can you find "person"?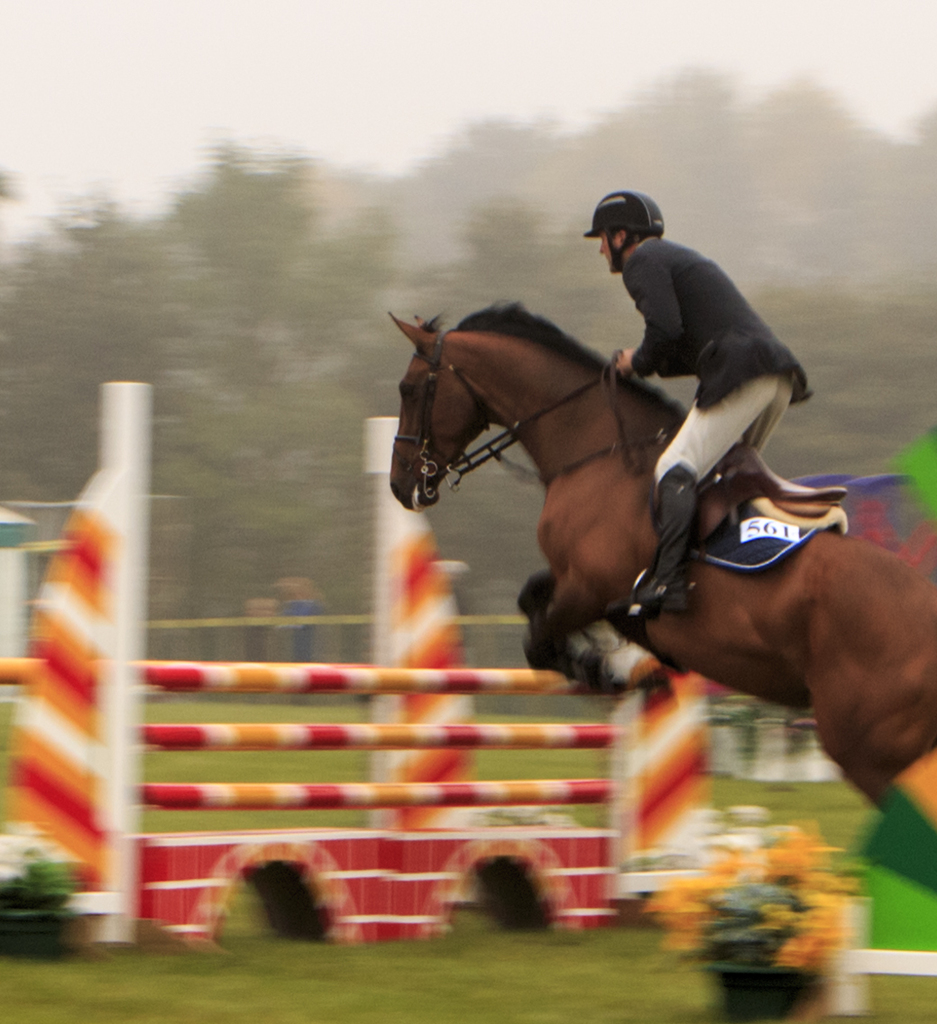
Yes, bounding box: x1=600 y1=183 x2=813 y2=619.
